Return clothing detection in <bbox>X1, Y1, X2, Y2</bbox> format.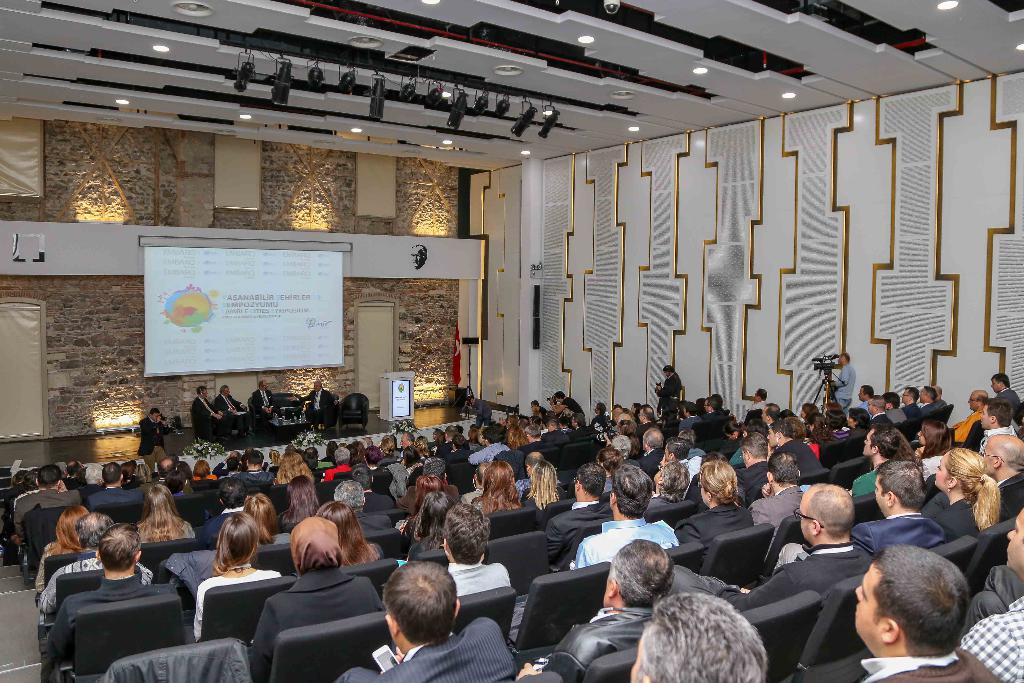
<bbox>993, 388, 1023, 407</bbox>.
